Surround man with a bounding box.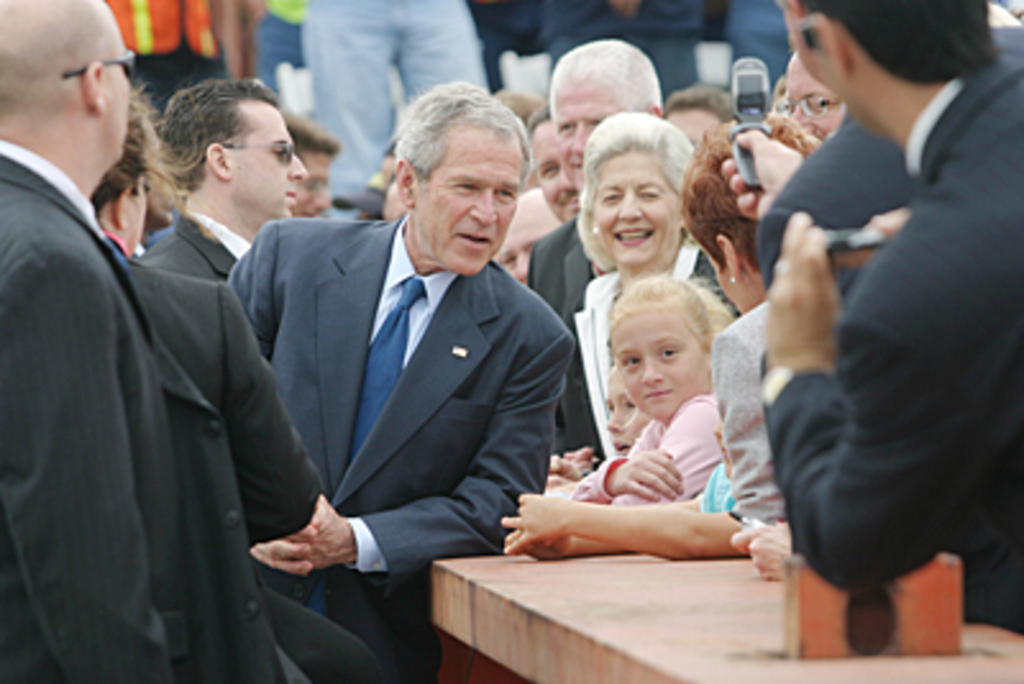
region(282, 105, 333, 225).
